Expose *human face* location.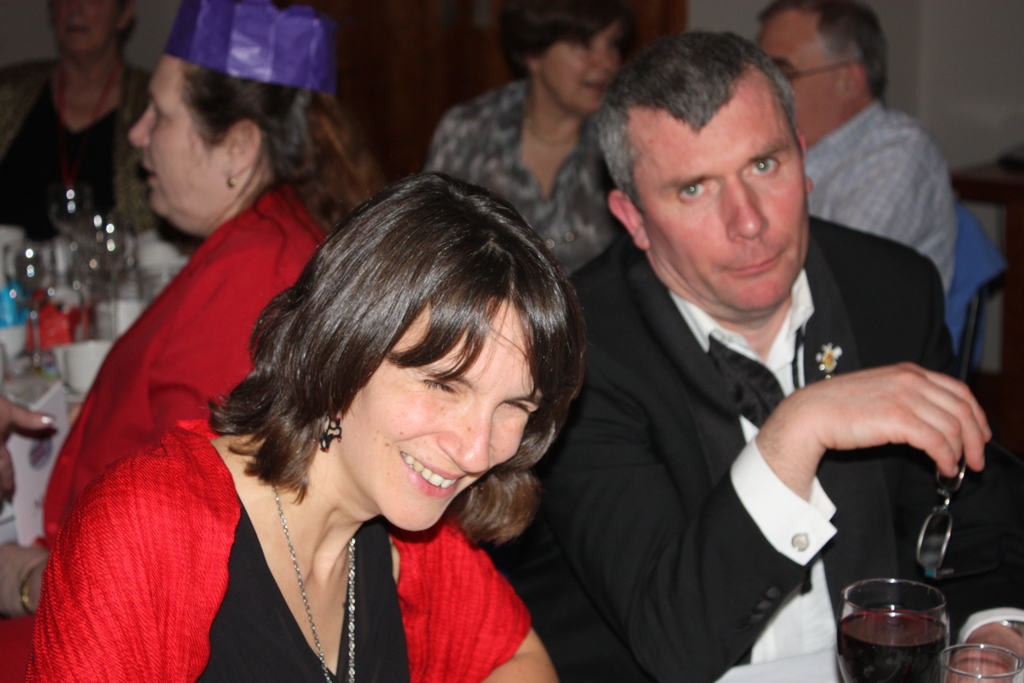
Exposed at {"left": 339, "top": 304, "right": 540, "bottom": 532}.
